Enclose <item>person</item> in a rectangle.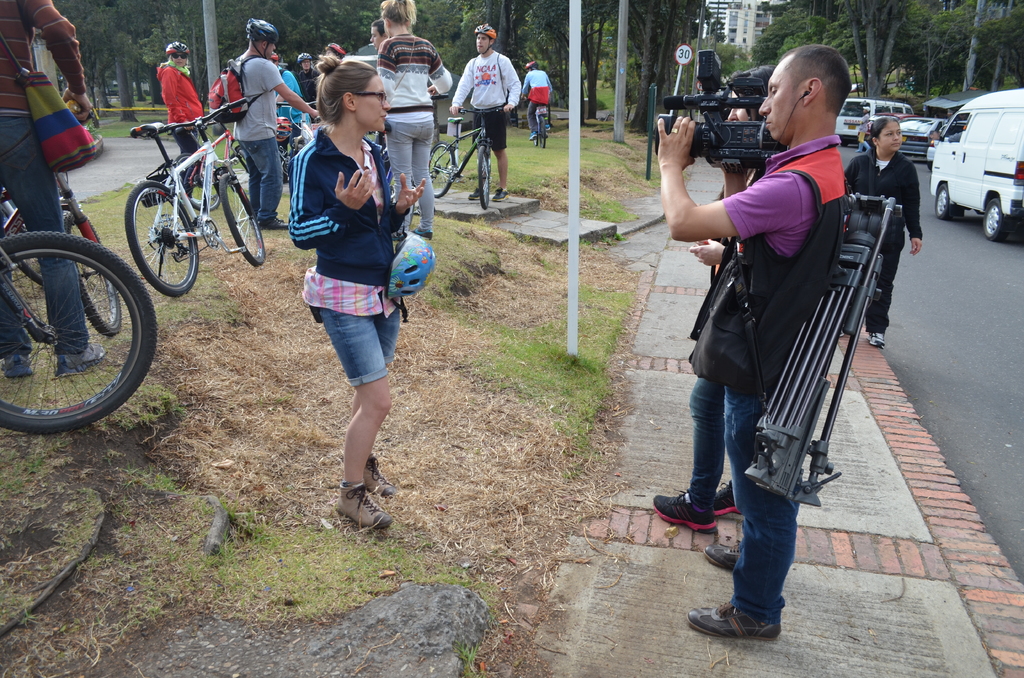
[520,58,544,127].
